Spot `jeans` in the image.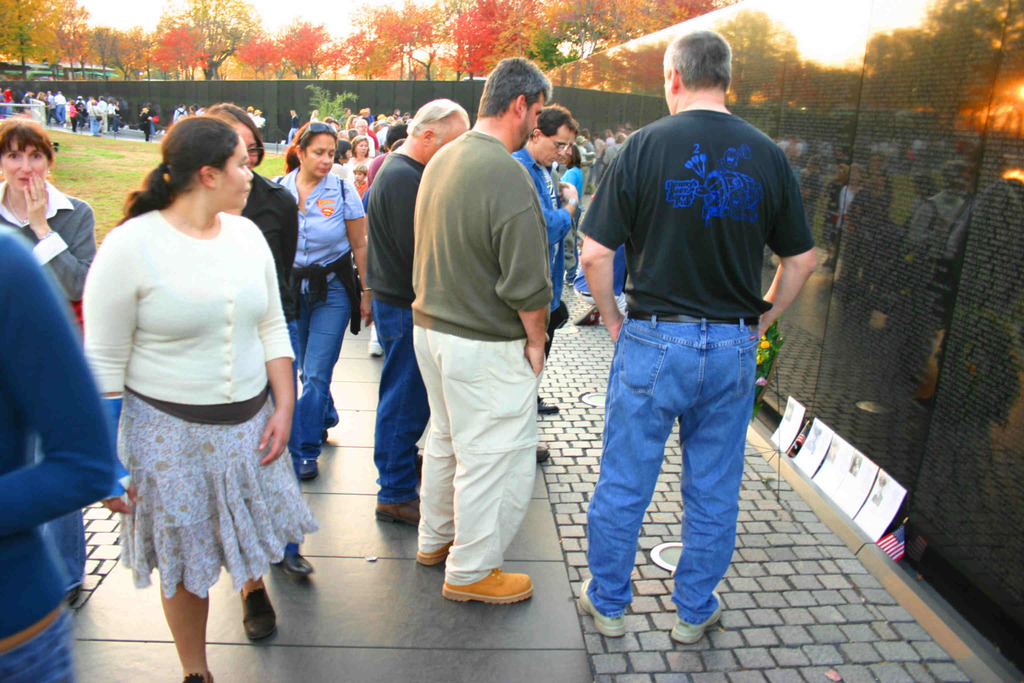
`jeans` found at detection(292, 274, 351, 456).
